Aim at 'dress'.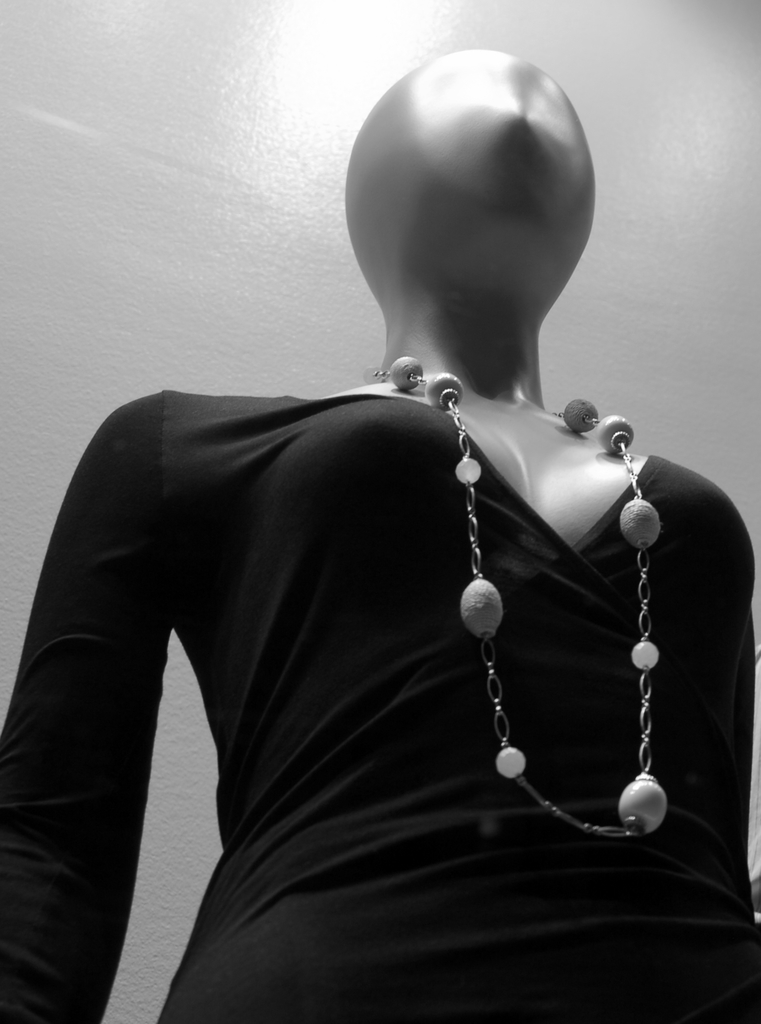
Aimed at {"x1": 0, "y1": 392, "x2": 760, "y2": 1023}.
